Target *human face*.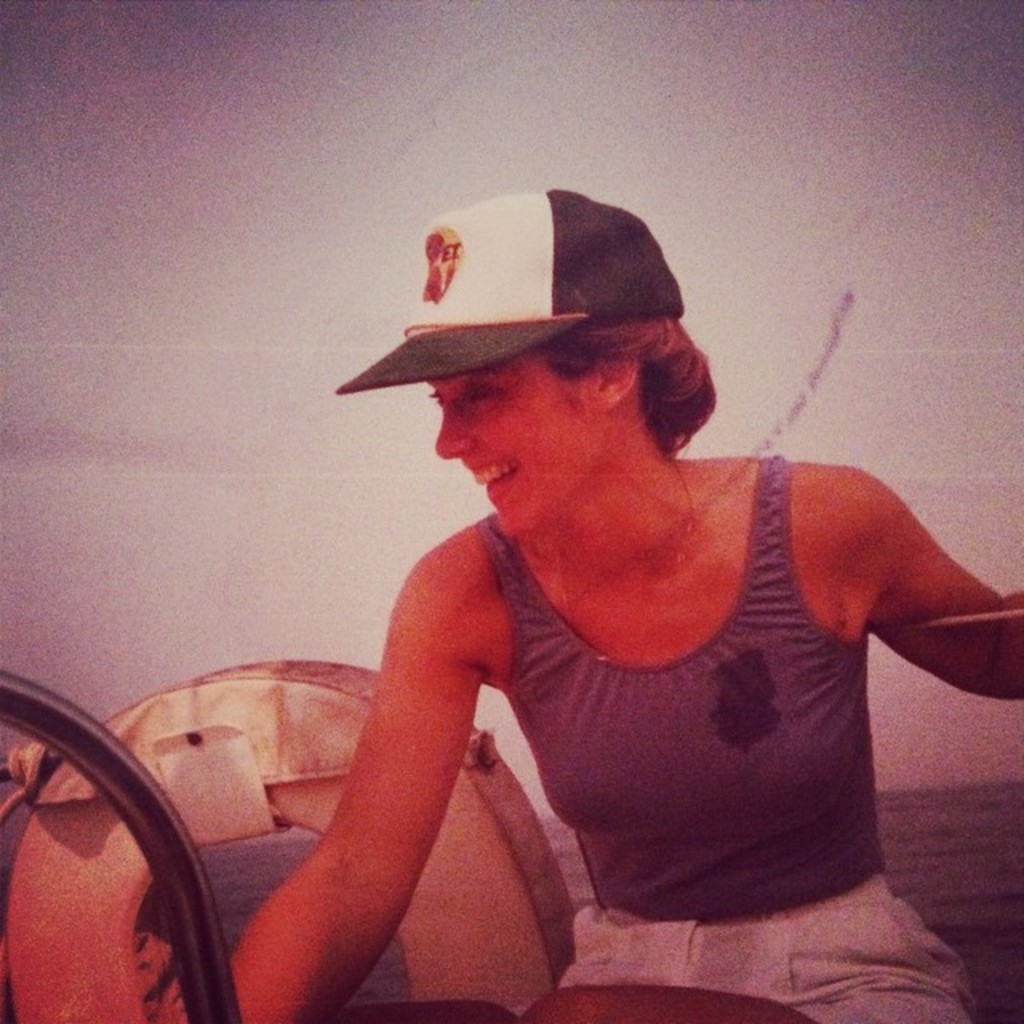
Target region: (427, 350, 595, 539).
